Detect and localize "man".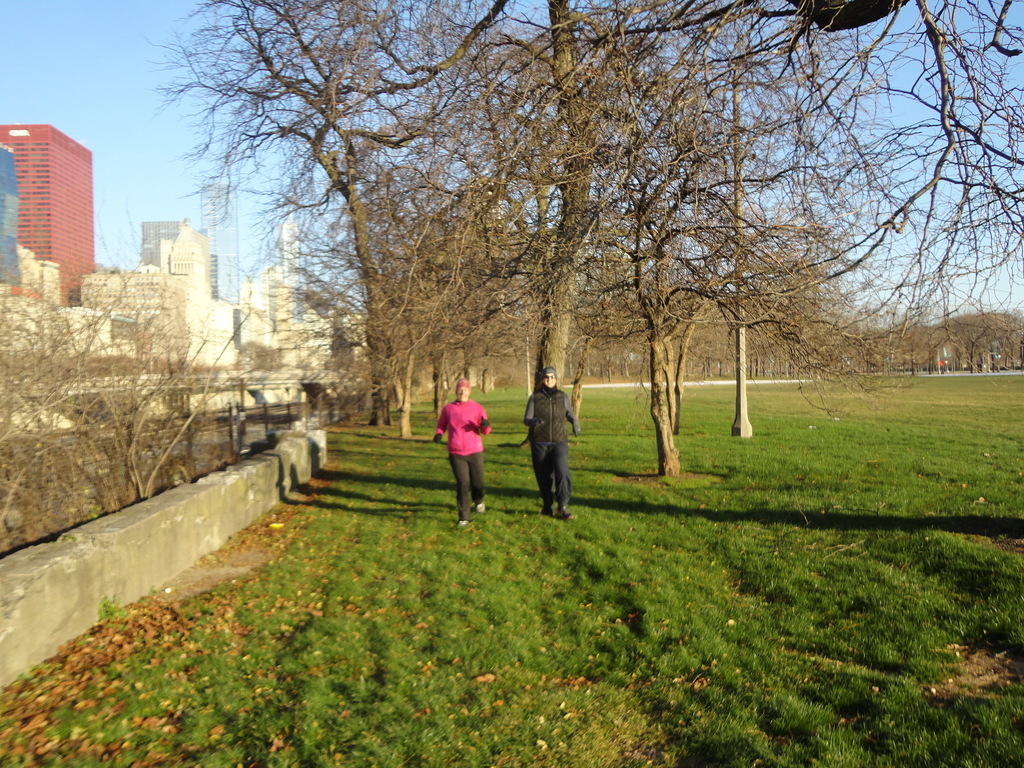
Localized at select_region(524, 363, 577, 520).
